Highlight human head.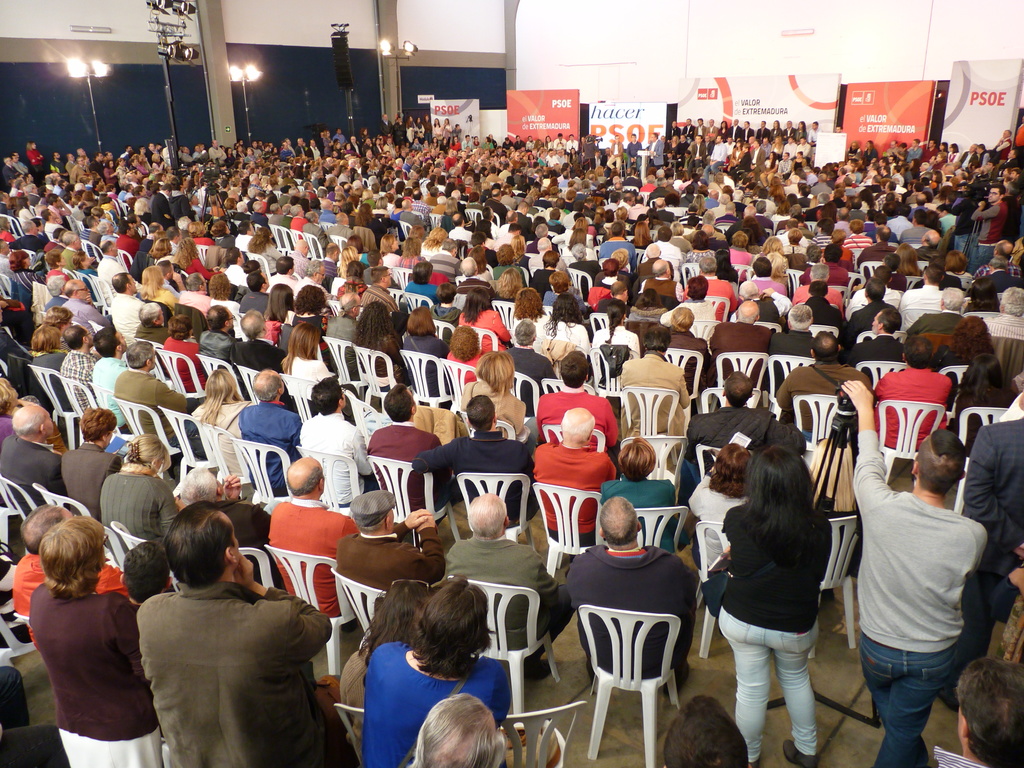
Highlighted region: bbox(93, 326, 127, 355).
